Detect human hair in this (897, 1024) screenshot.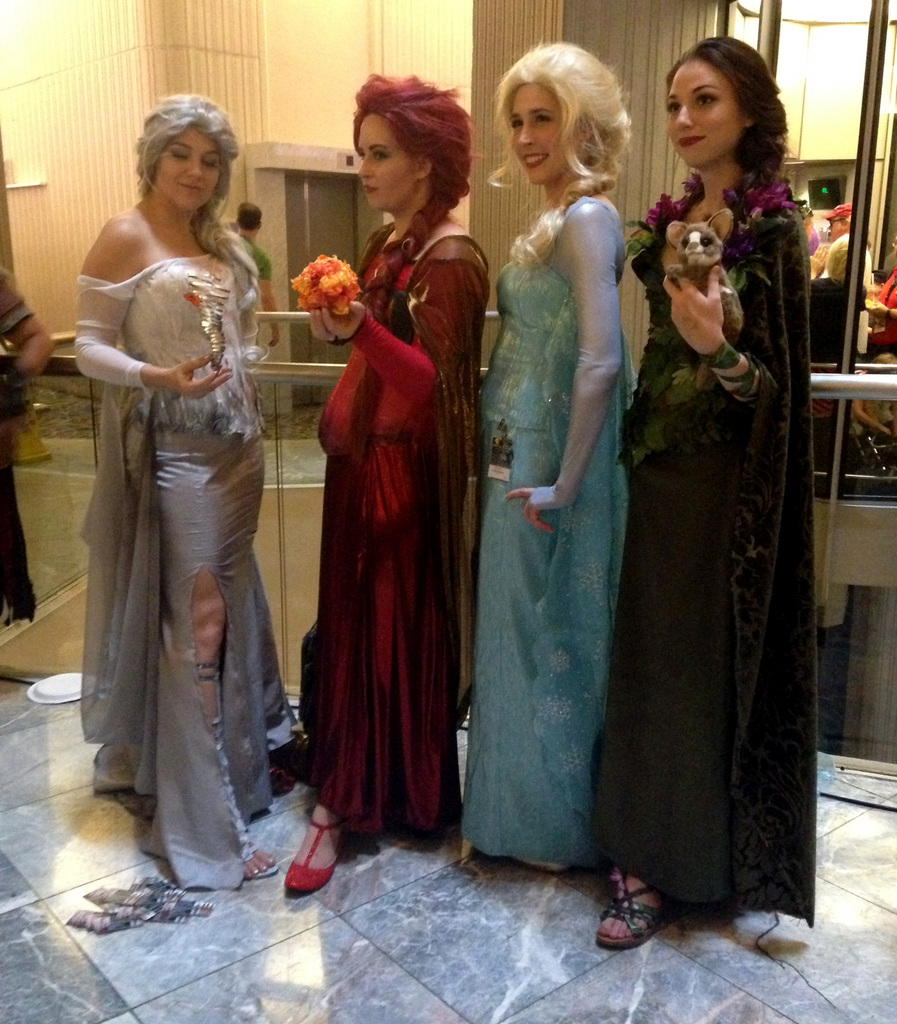
Detection: crop(233, 199, 260, 230).
